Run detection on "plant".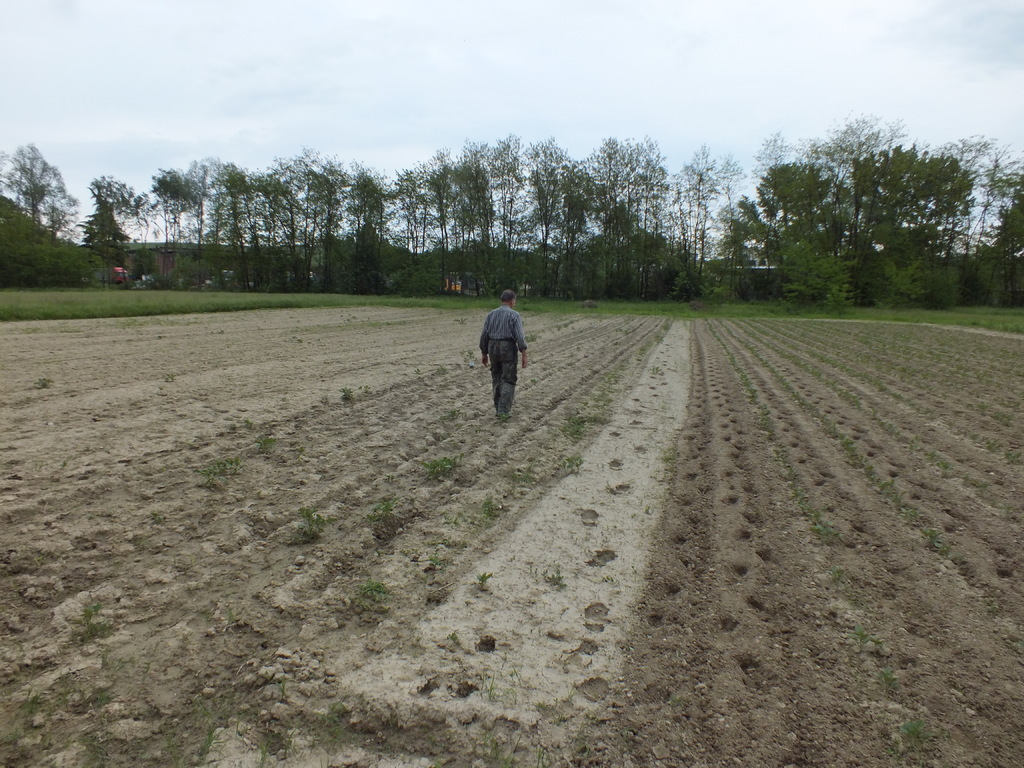
Result: (x1=289, y1=506, x2=326, y2=538).
